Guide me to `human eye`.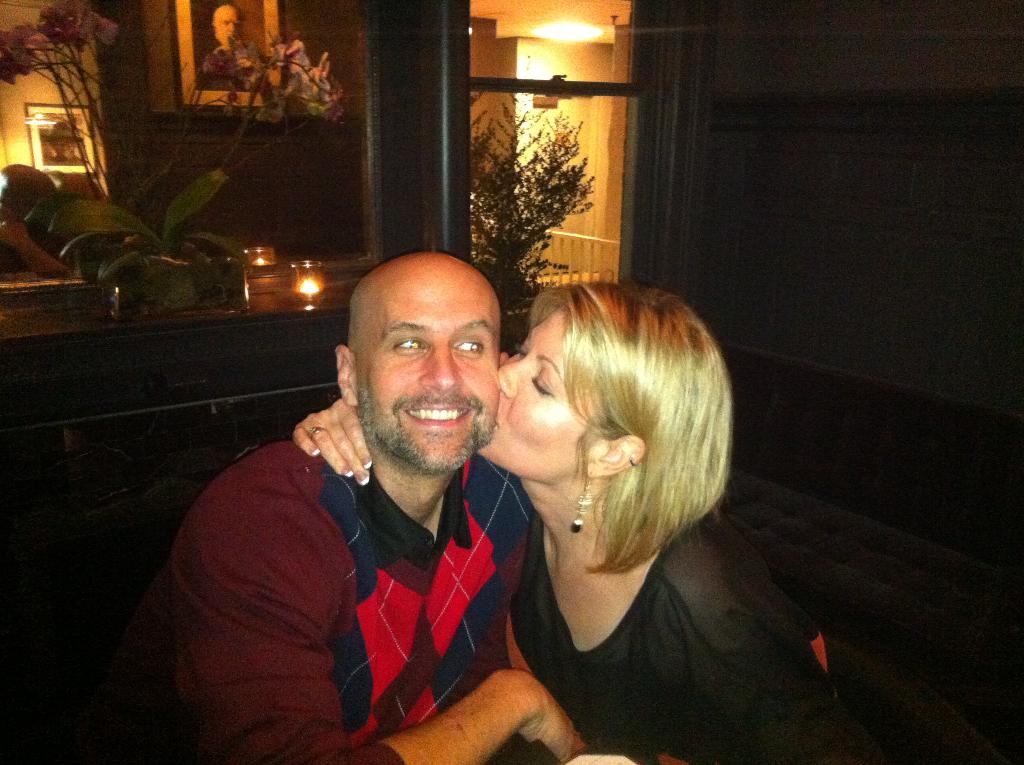
Guidance: crop(452, 339, 488, 360).
